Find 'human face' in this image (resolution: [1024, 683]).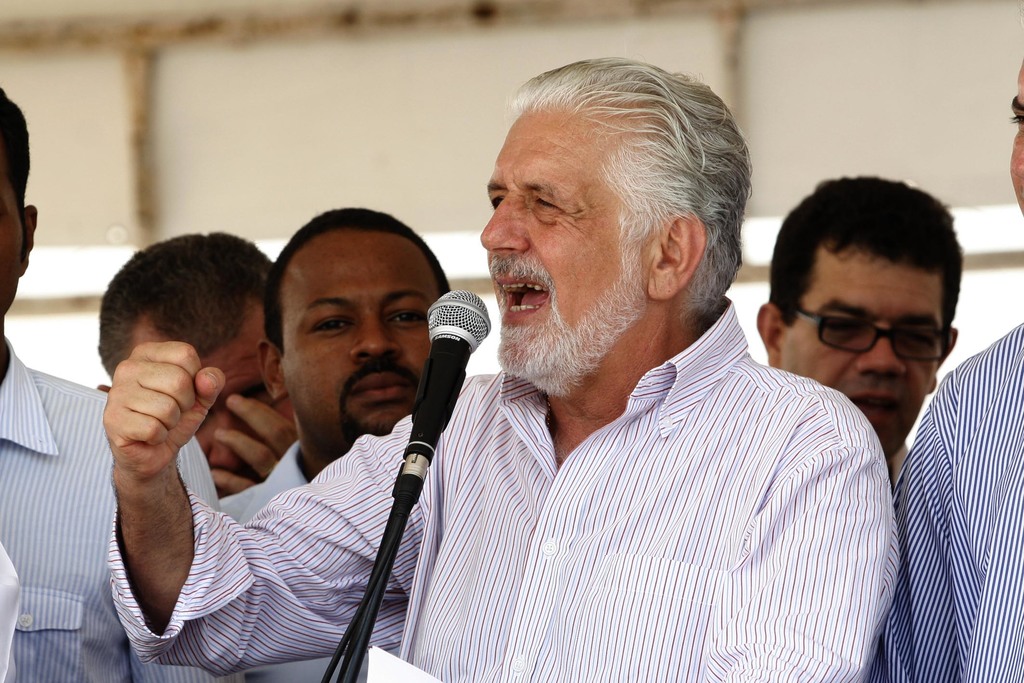
1009 57 1023 216.
